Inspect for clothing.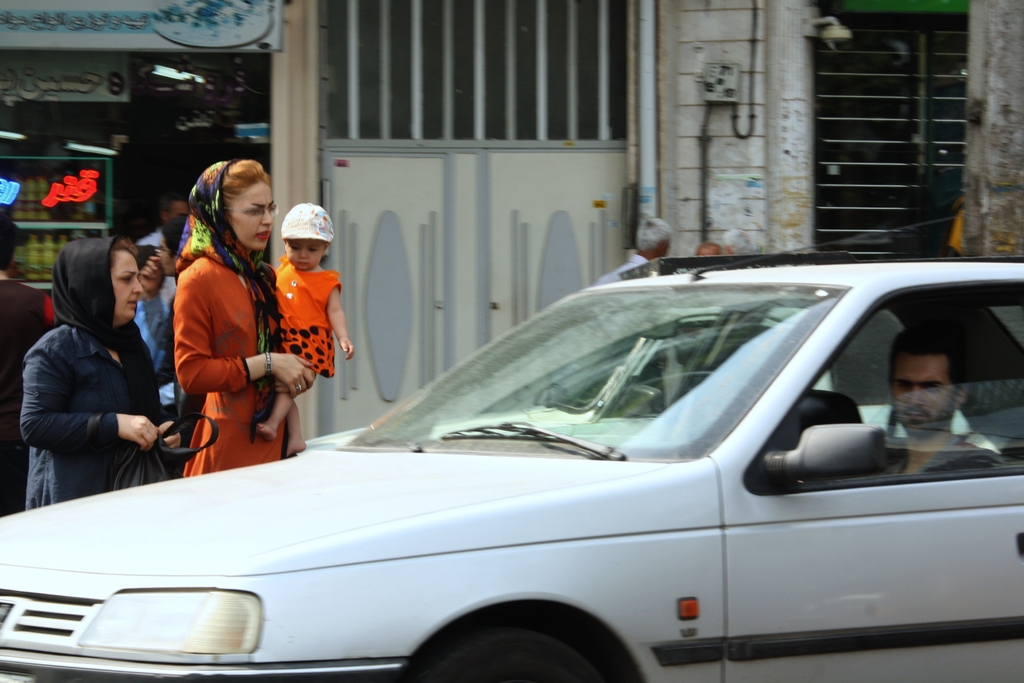
Inspection: Rect(137, 229, 161, 247).
